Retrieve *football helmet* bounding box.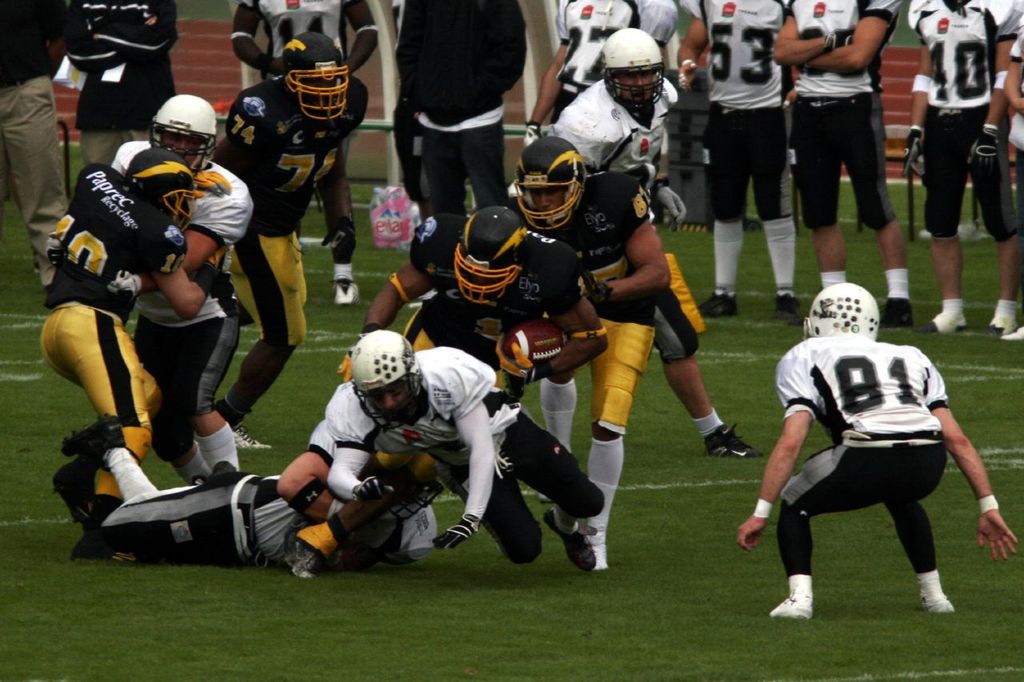
Bounding box: pyautogui.locateOnScreen(146, 98, 221, 177).
